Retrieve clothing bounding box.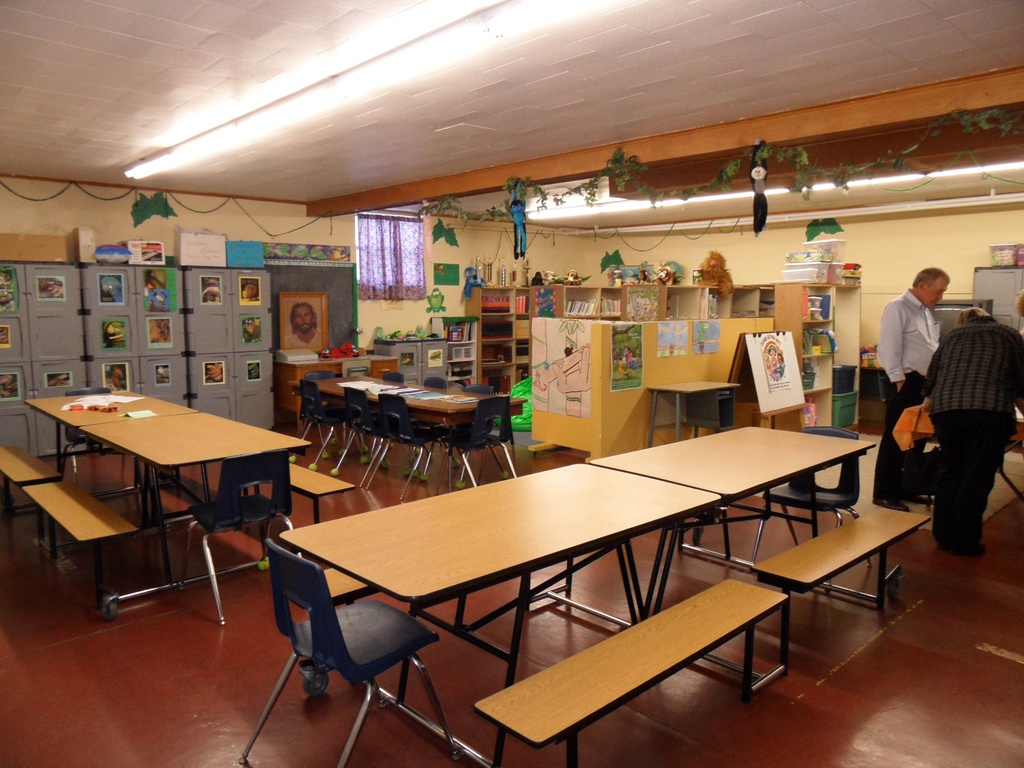
Bounding box: bbox(920, 308, 1023, 554).
